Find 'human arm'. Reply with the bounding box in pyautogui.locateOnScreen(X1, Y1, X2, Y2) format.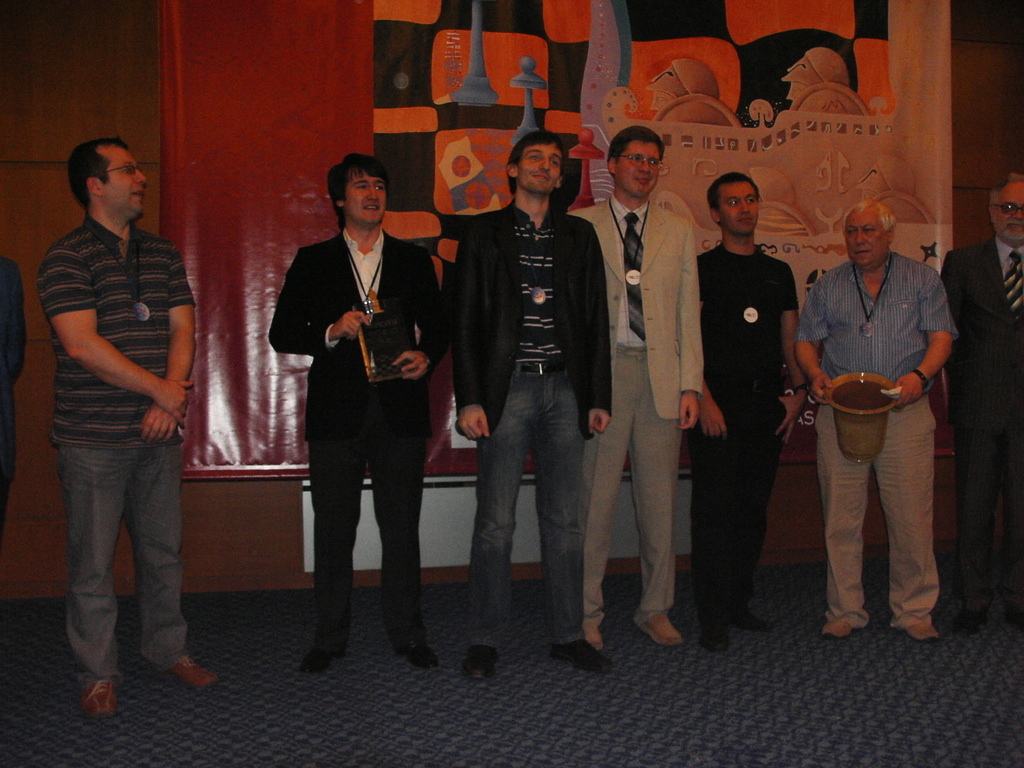
pyautogui.locateOnScreen(266, 250, 371, 355).
